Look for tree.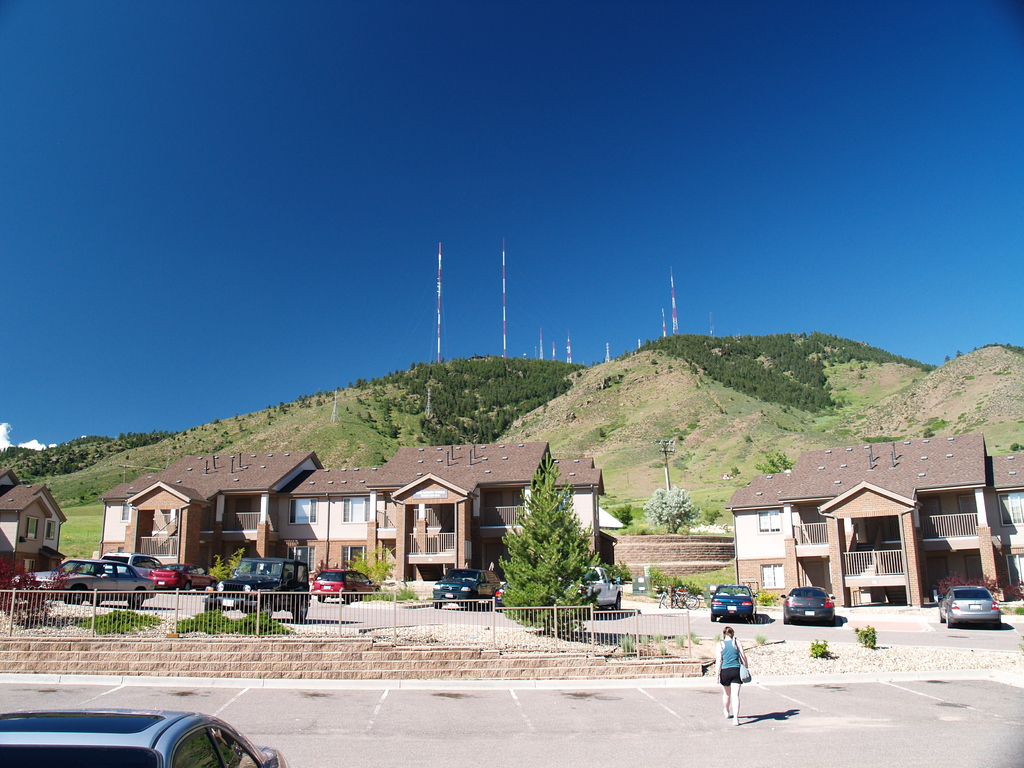
Found: 755, 450, 796, 474.
